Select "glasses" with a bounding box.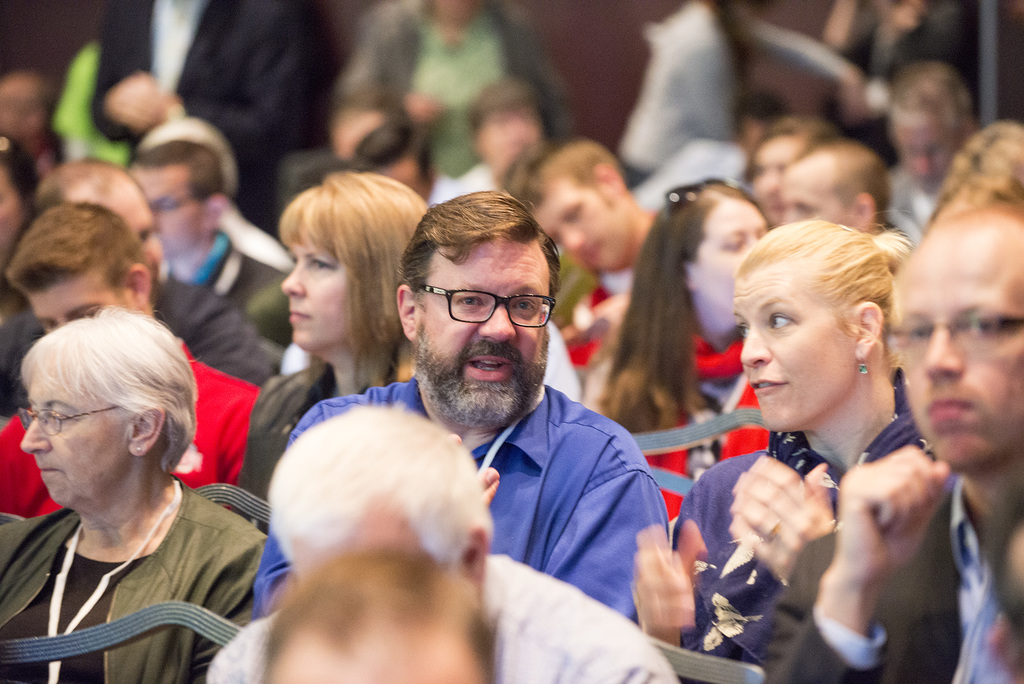
<box>893,306,1023,357</box>.
